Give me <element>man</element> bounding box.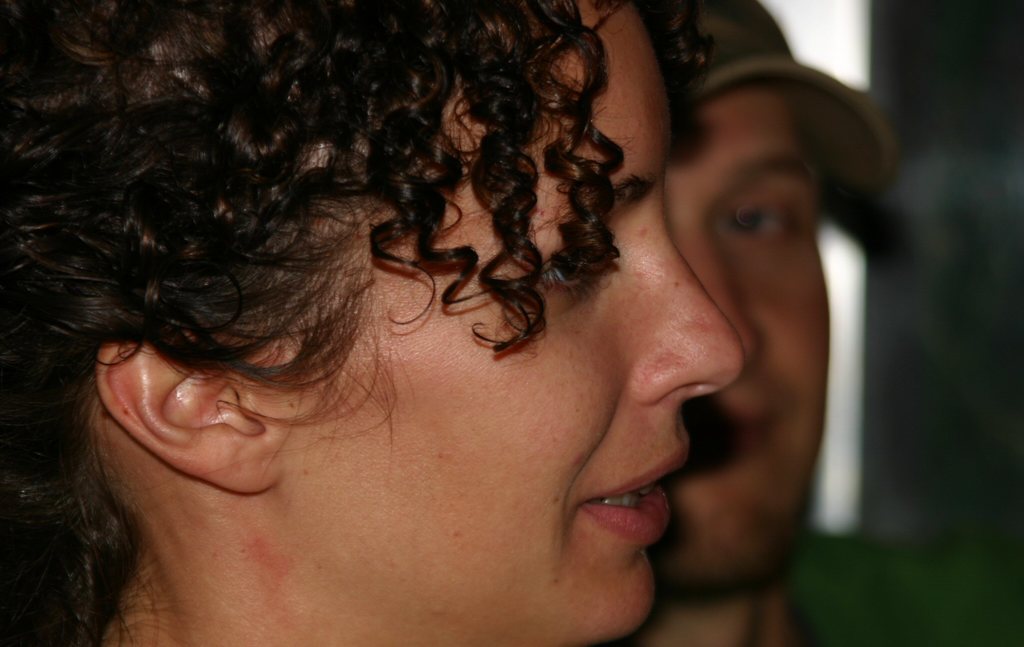
x1=623 y1=2 x2=903 y2=646.
